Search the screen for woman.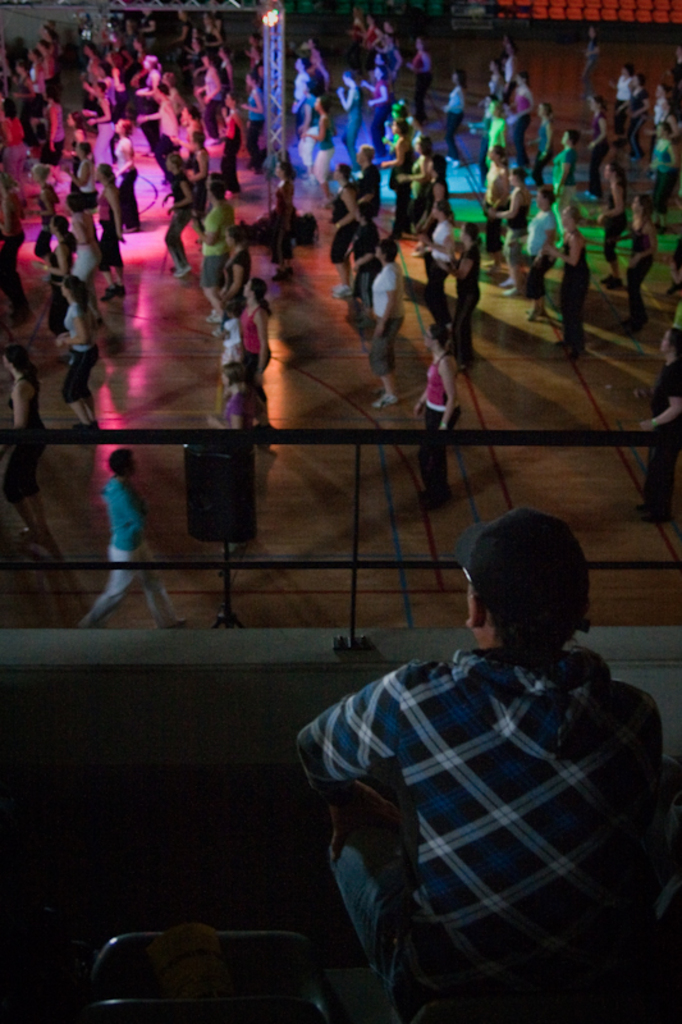
Found at l=235, t=275, r=279, b=406.
